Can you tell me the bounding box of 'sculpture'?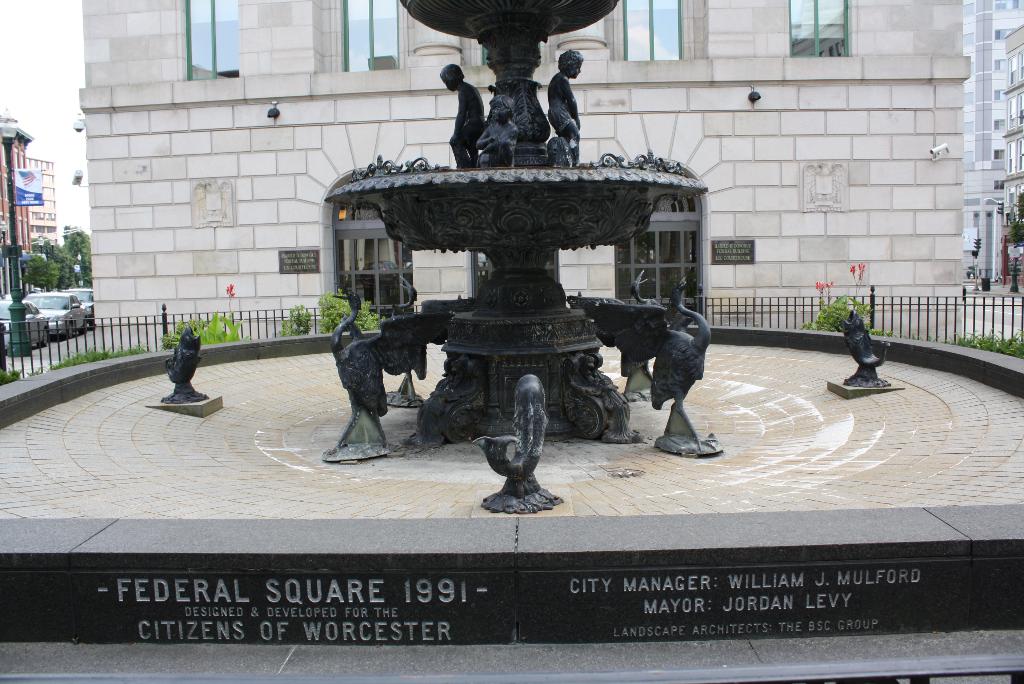
<box>550,50,584,164</box>.
